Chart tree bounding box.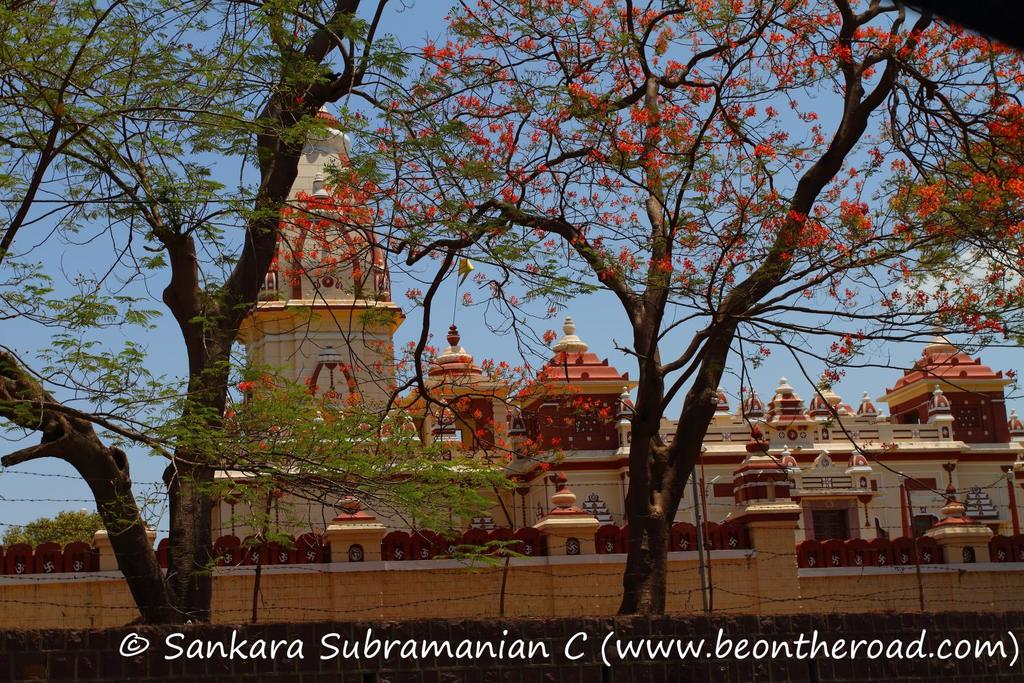
Charted: {"x1": 0, "y1": 506, "x2": 120, "y2": 571}.
